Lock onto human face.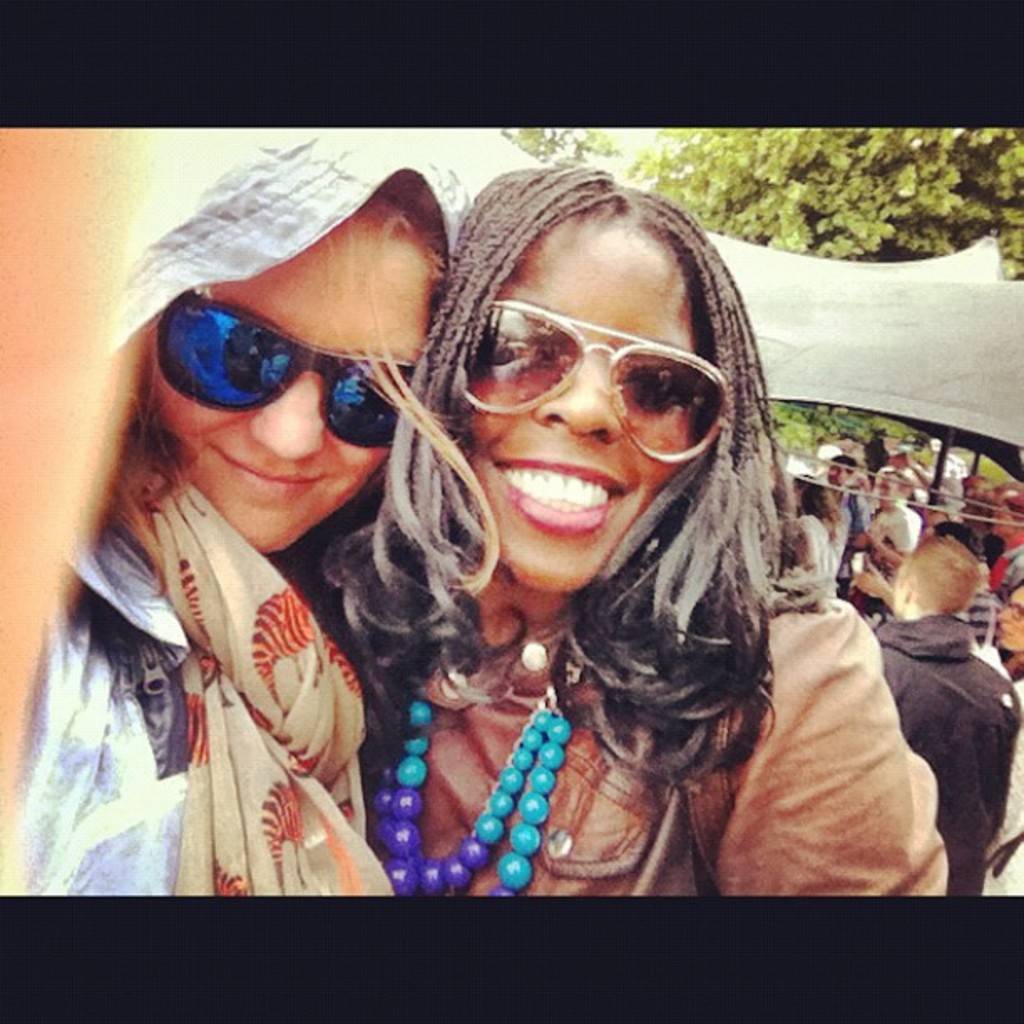
Locked: <box>890,562,904,612</box>.
